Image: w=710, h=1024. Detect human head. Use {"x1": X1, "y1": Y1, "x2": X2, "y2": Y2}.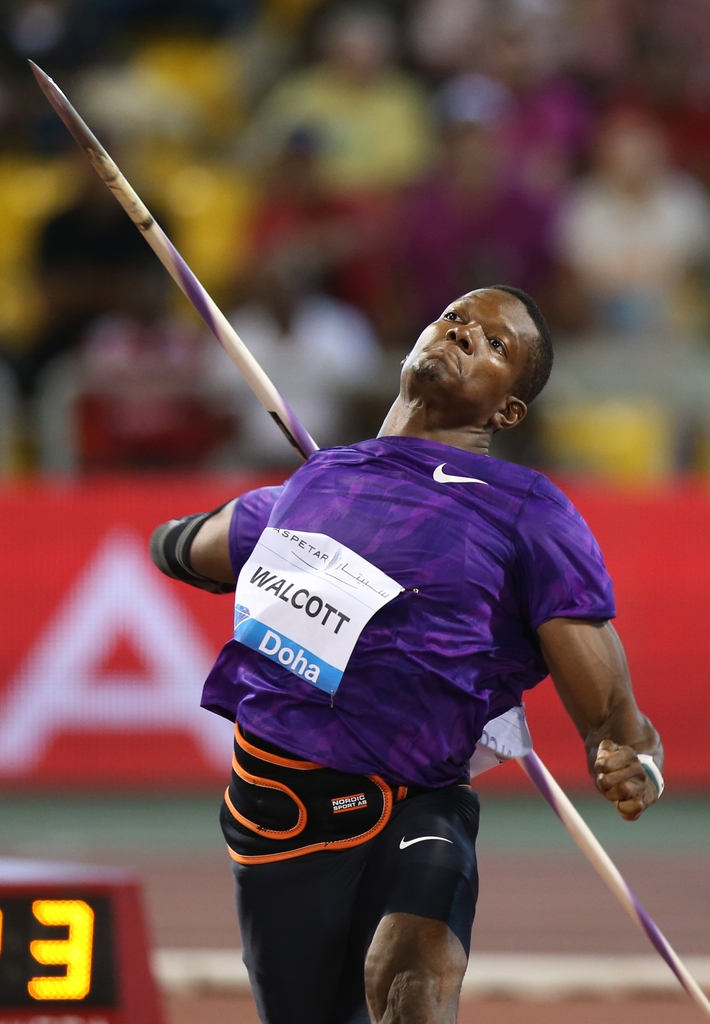
{"x1": 391, "y1": 275, "x2": 547, "y2": 430}.
